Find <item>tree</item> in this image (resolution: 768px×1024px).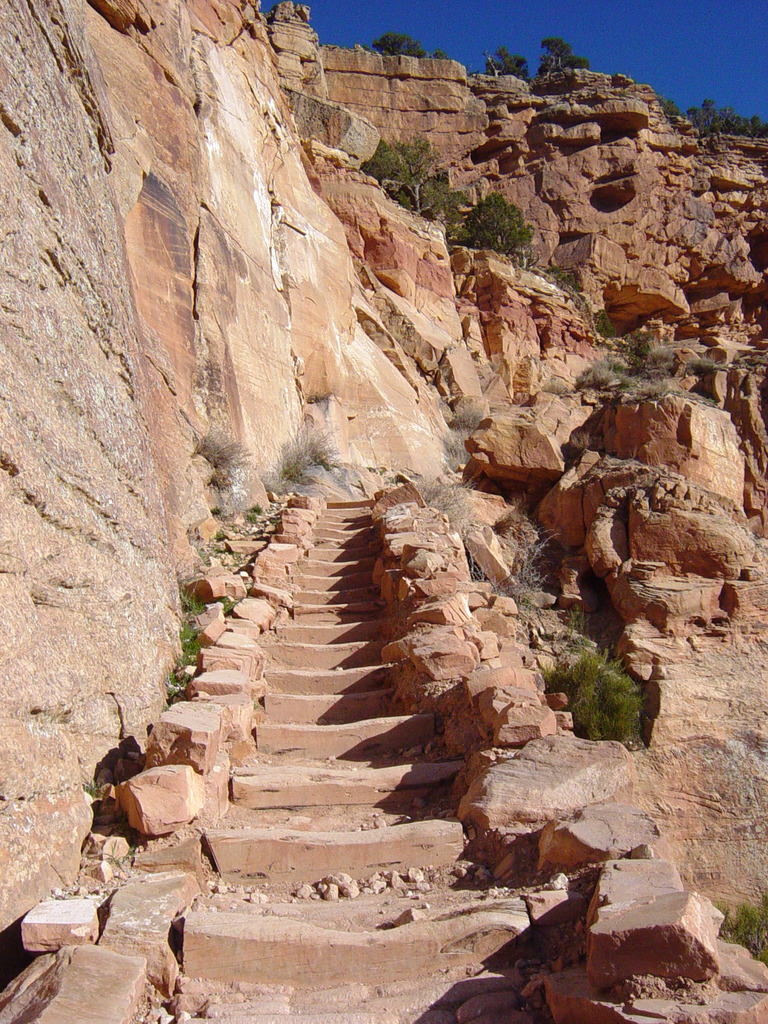
detection(471, 192, 540, 255).
